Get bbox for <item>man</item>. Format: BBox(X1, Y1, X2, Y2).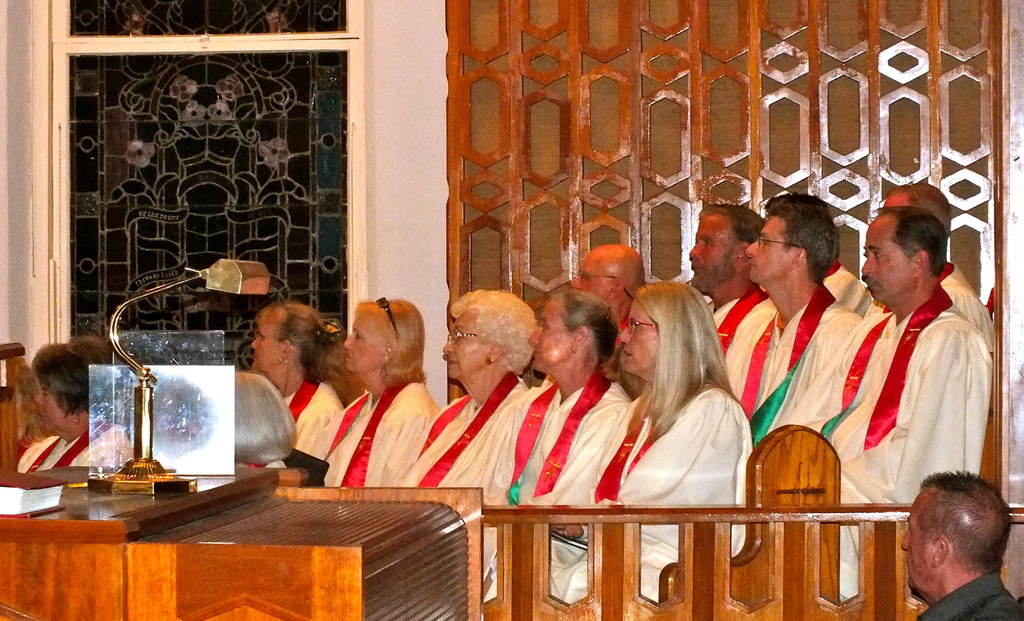
BBox(568, 242, 648, 341).
